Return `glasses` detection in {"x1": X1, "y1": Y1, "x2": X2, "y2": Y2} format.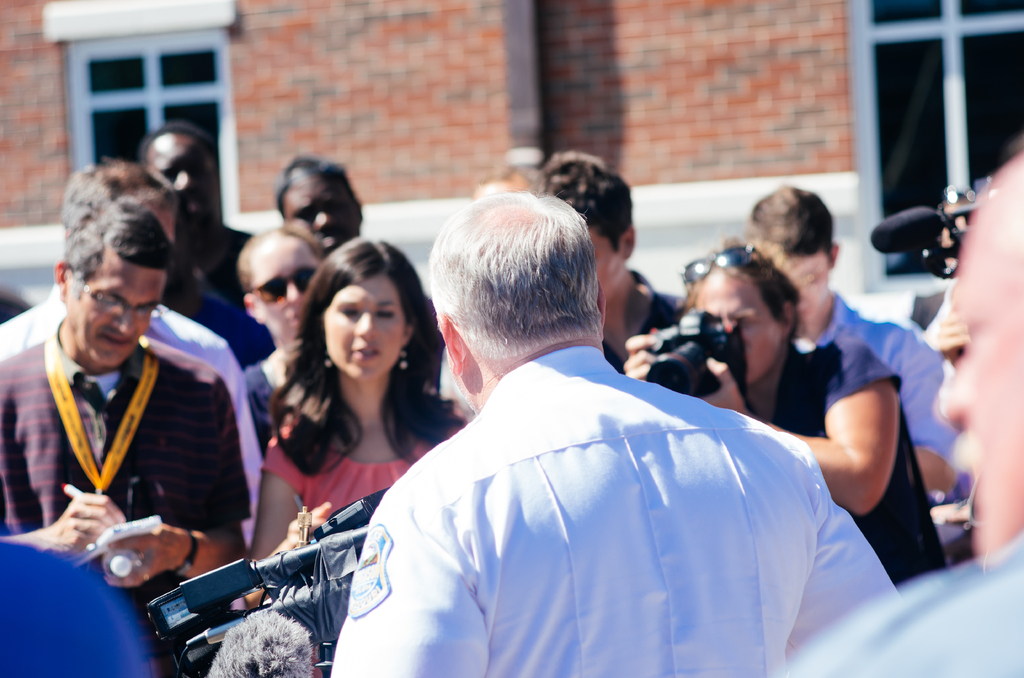
{"x1": 682, "y1": 241, "x2": 773, "y2": 305}.
